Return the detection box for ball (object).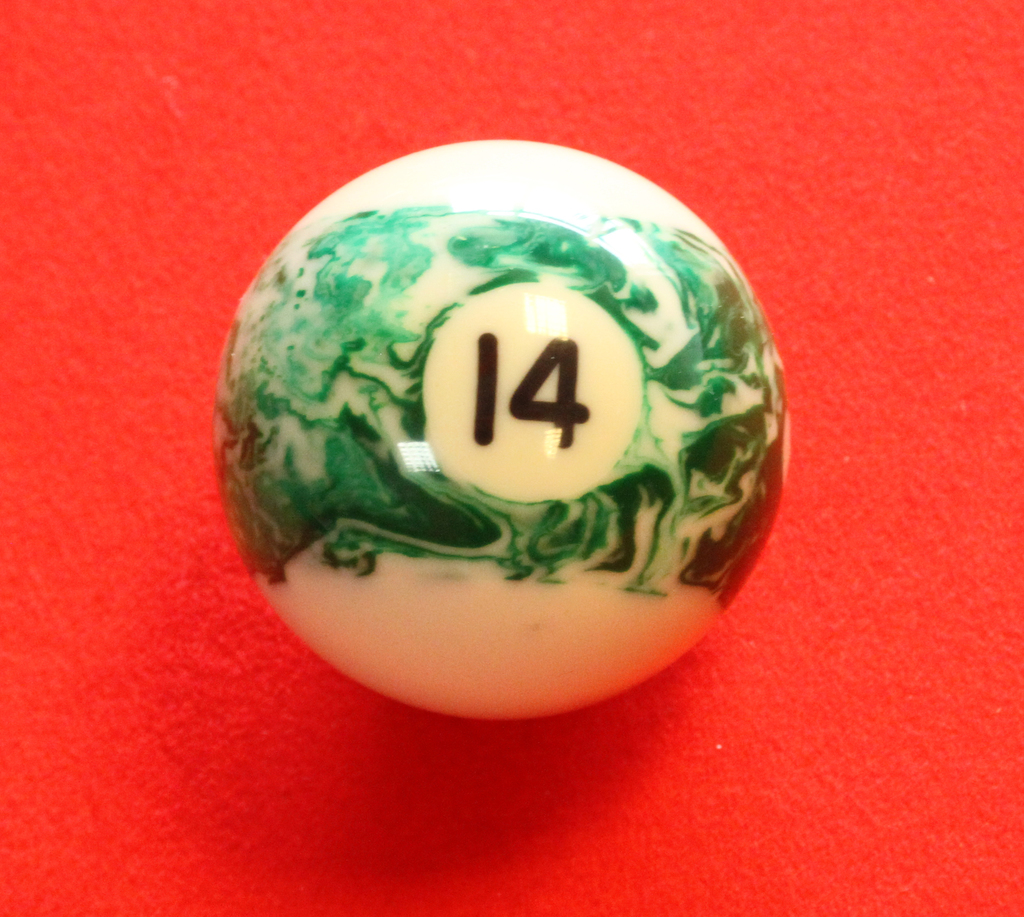
{"x1": 214, "y1": 146, "x2": 788, "y2": 716}.
